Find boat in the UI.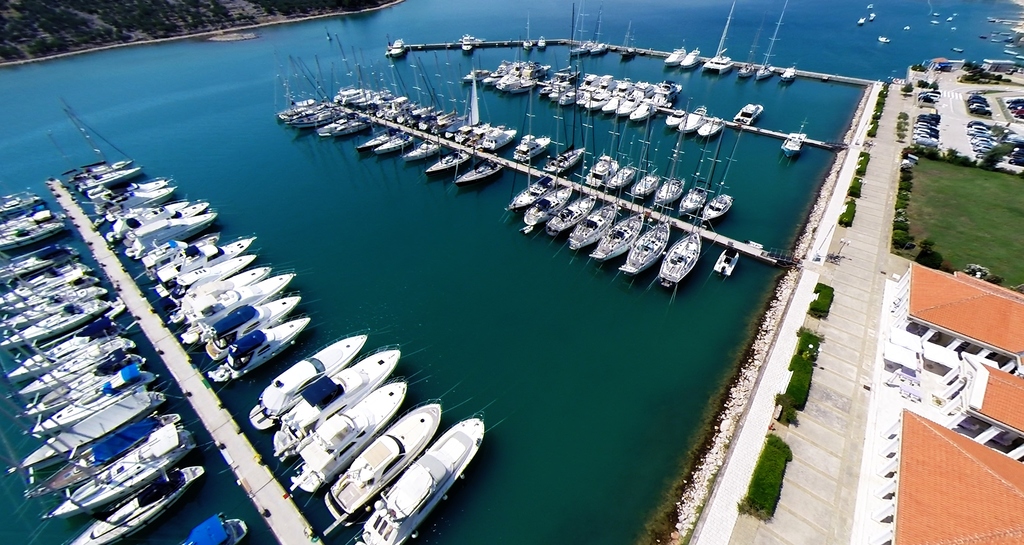
UI element at left=565, top=0, right=595, bottom=59.
